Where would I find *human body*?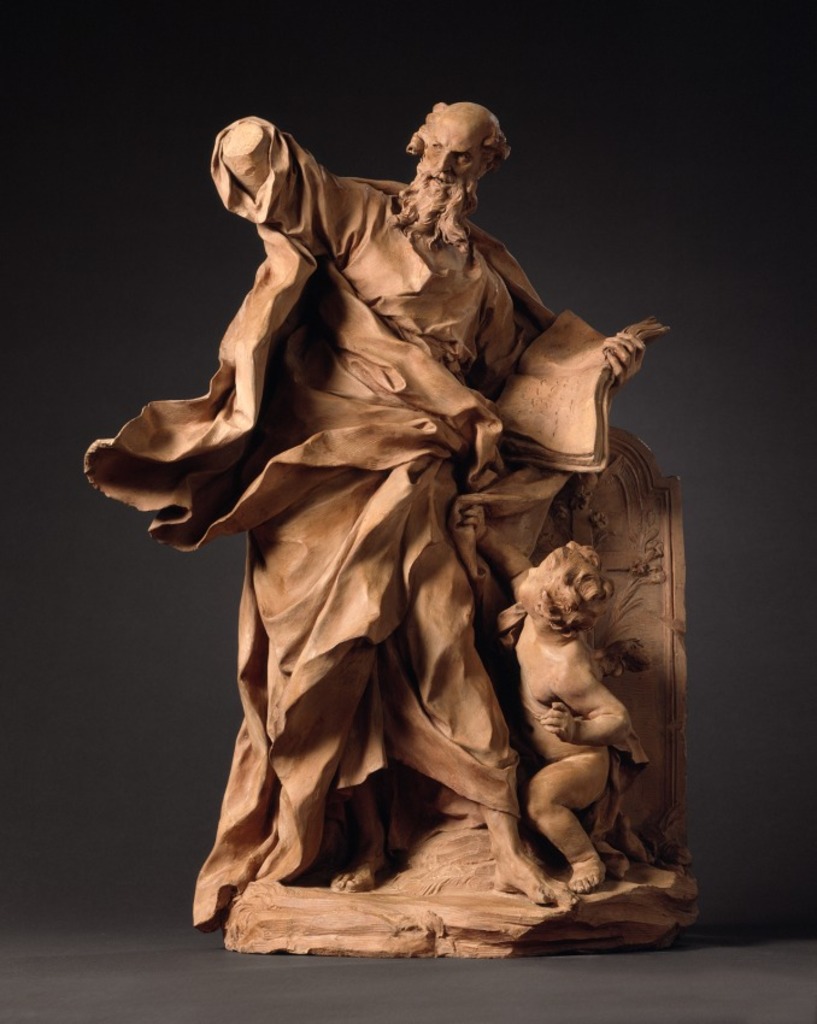
At 98,100,735,934.
